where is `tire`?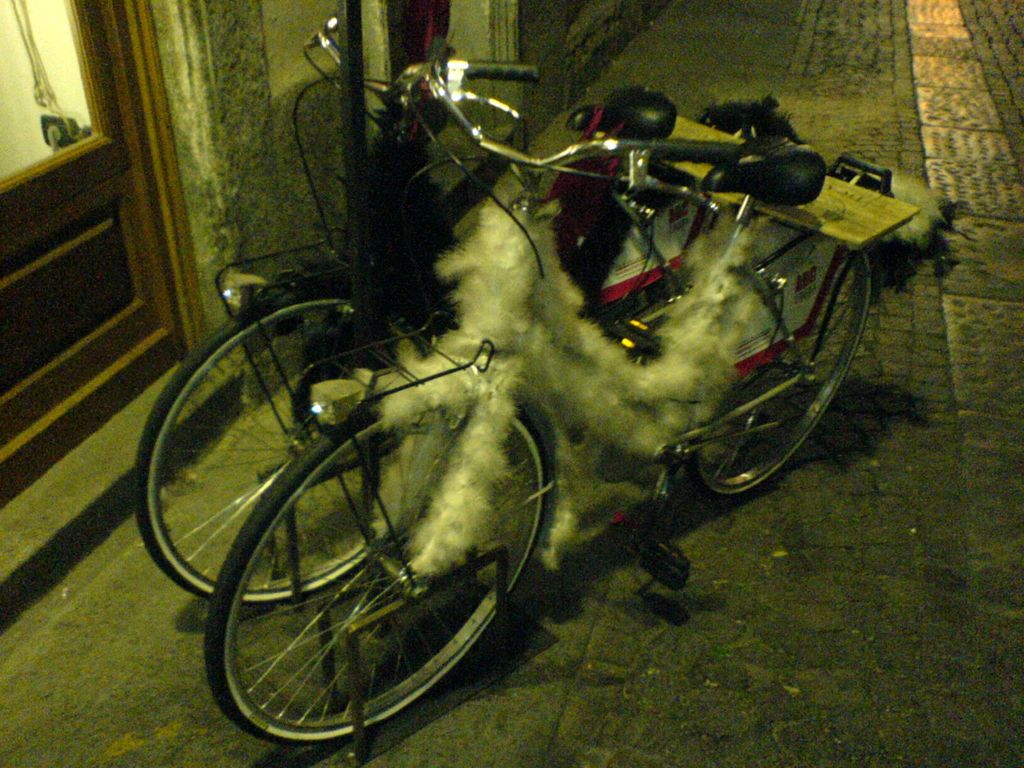
[left=205, top=399, right=552, bottom=742].
